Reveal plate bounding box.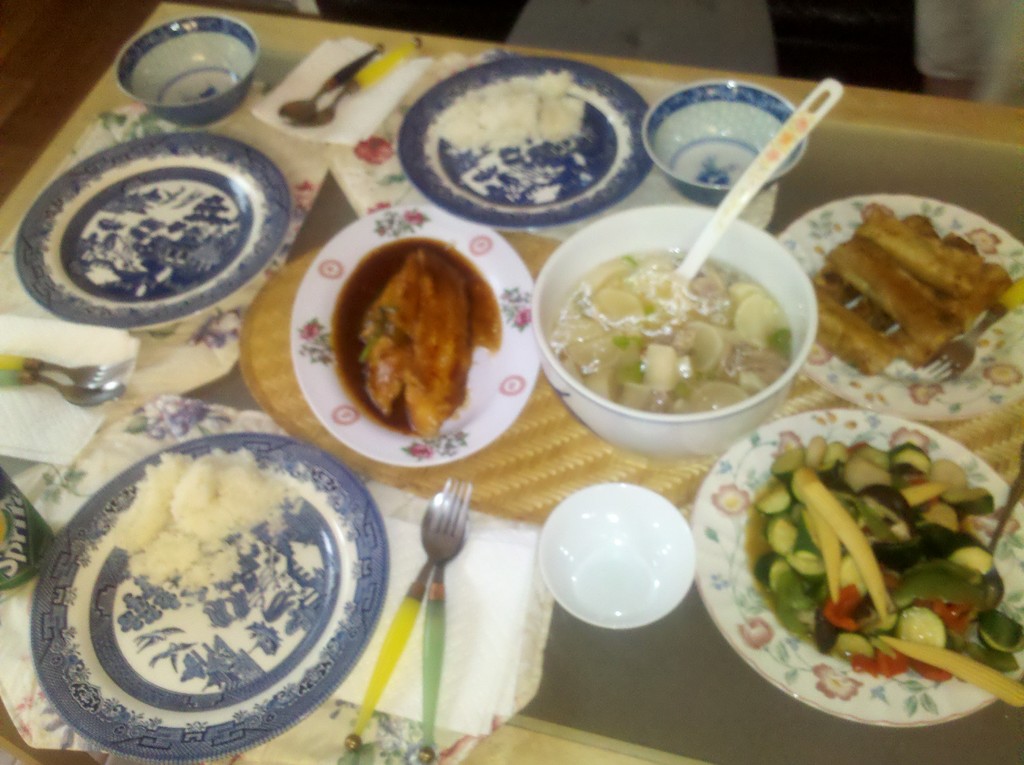
Revealed: bbox=(291, 205, 541, 469).
